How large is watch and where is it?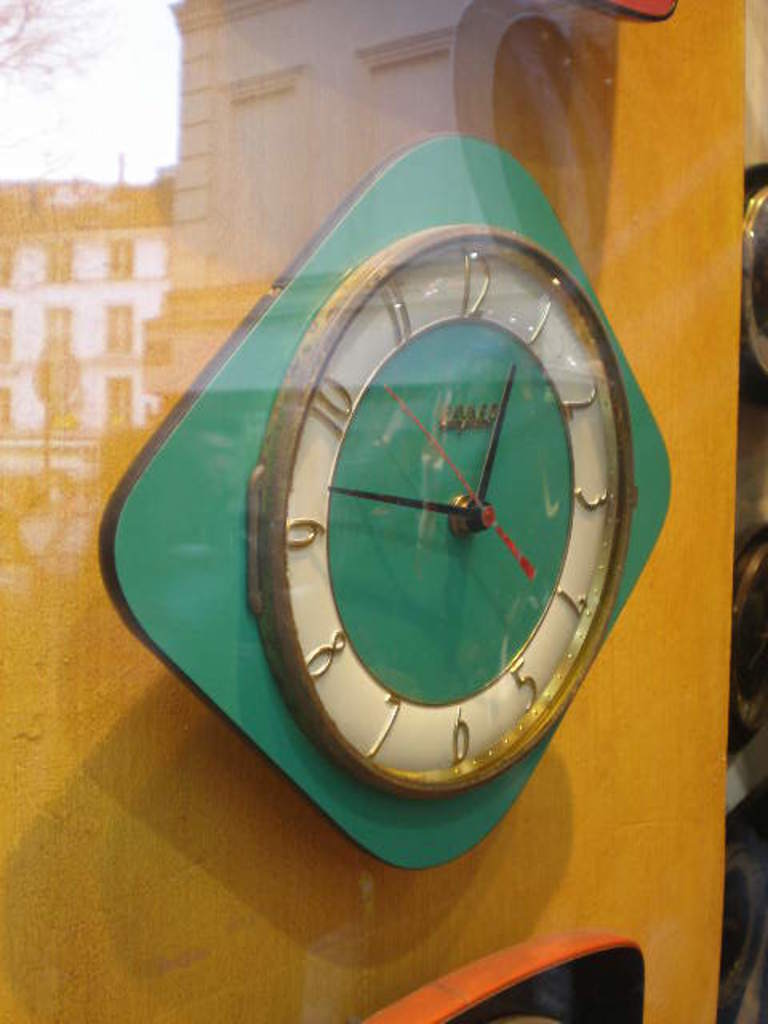
Bounding box: (726,528,766,742).
